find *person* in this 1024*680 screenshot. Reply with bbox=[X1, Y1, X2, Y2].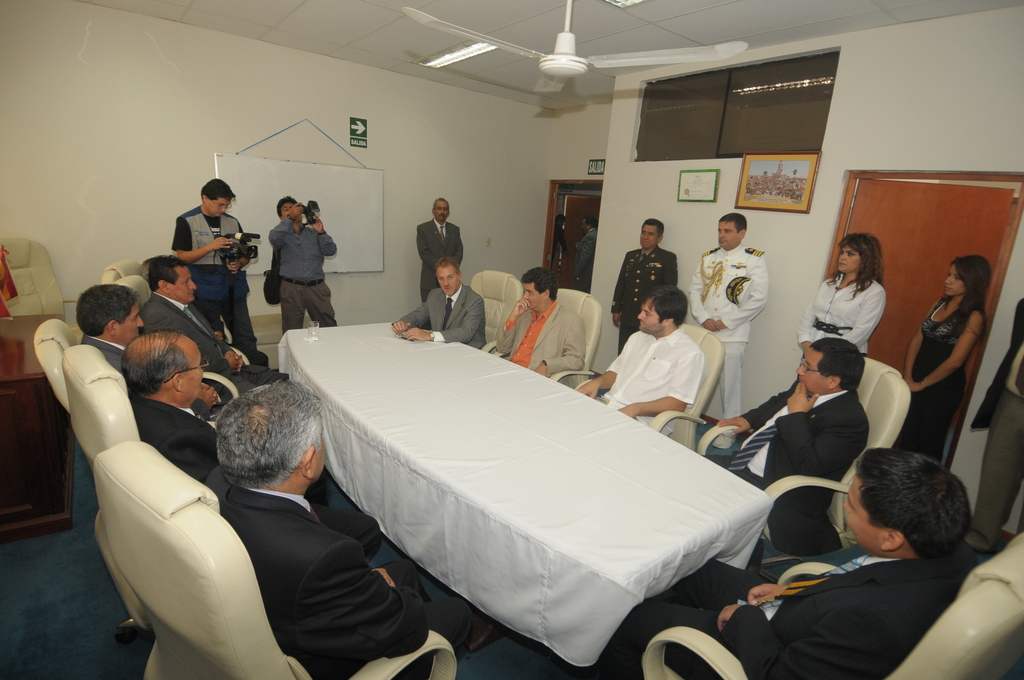
bbox=[209, 374, 439, 679].
